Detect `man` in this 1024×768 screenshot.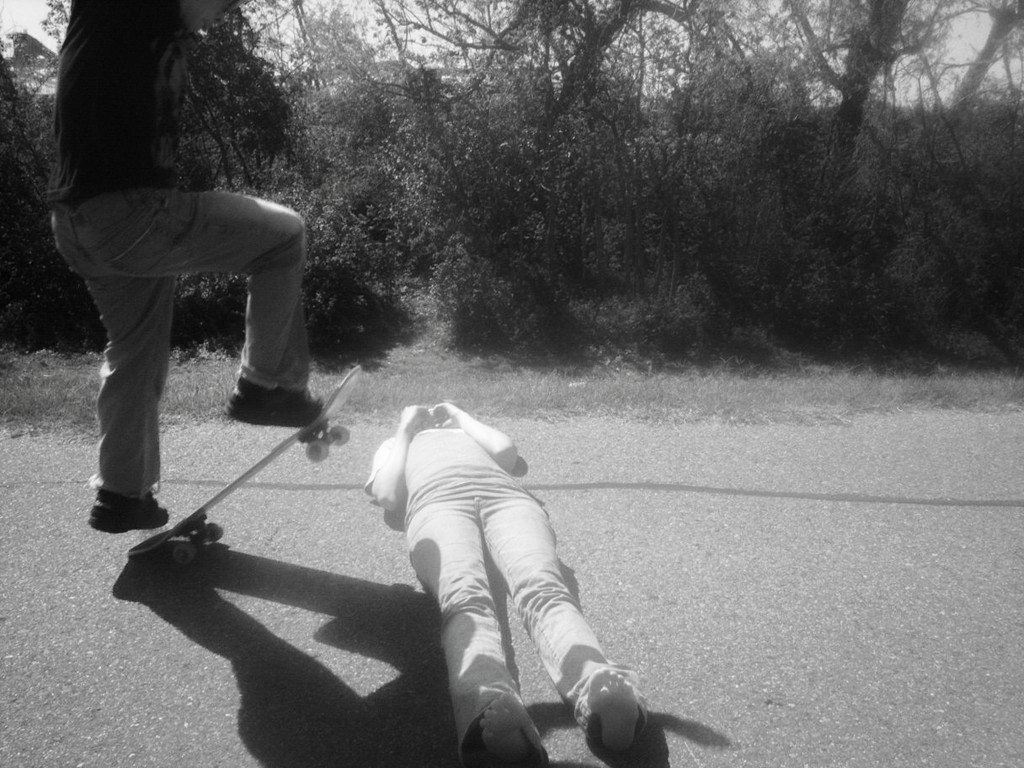
Detection: <box>50,0,320,520</box>.
